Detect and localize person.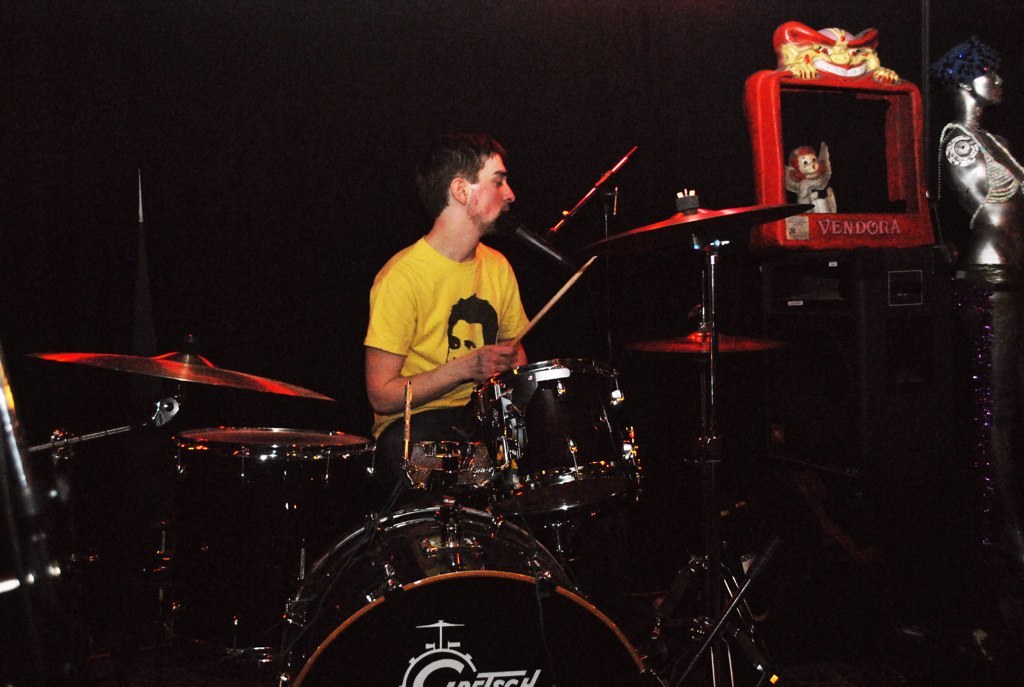
Localized at bbox=[362, 142, 535, 437].
